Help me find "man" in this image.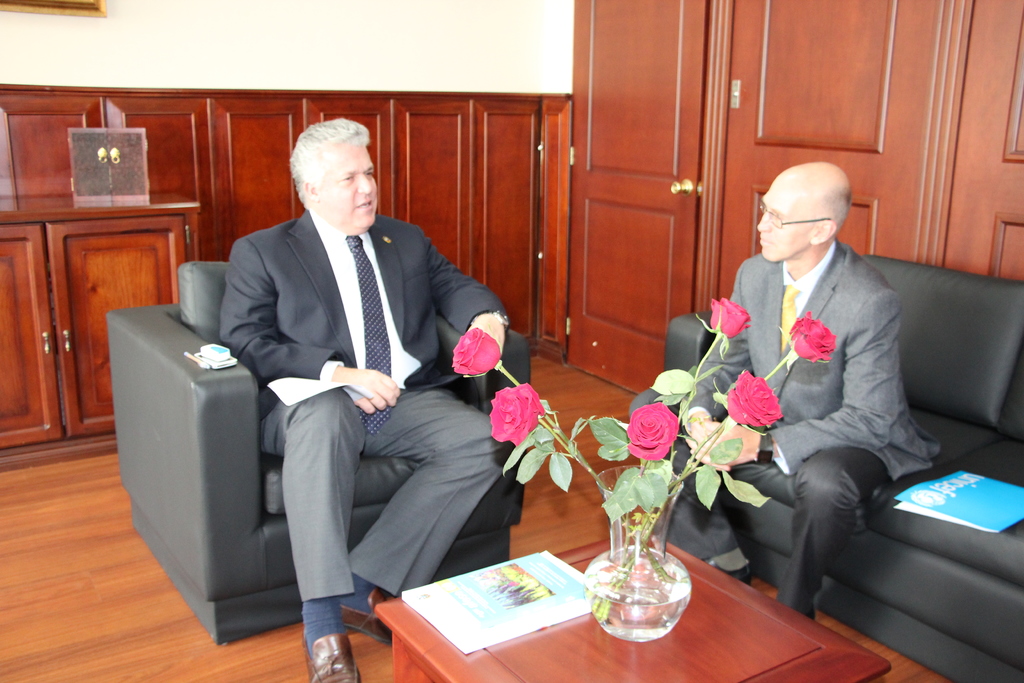
Found it: select_region(164, 112, 525, 646).
